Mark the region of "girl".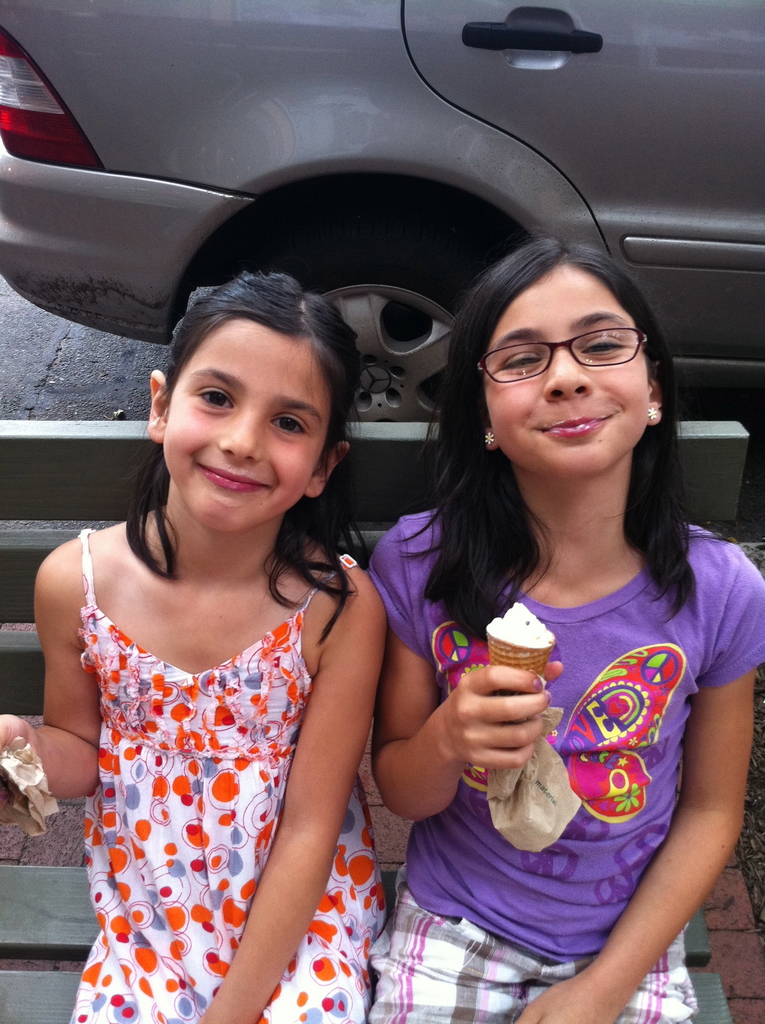
Region: x1=0 y1=276 x2=407 y2=1023.
